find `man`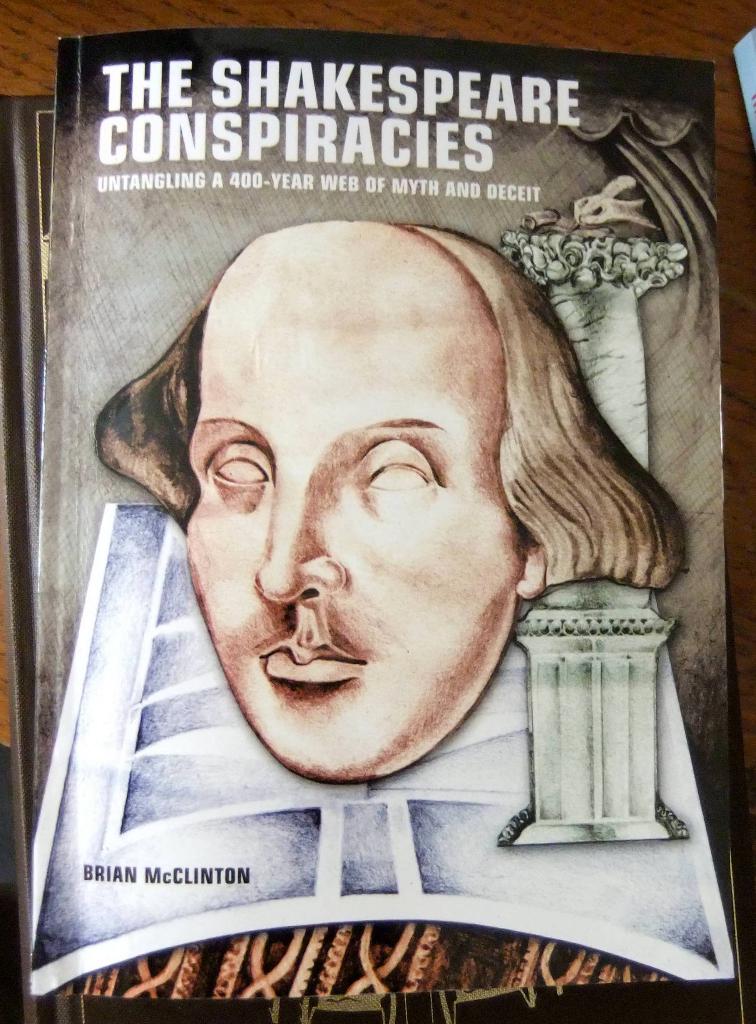
(x1=92, y1=217, x2=686, y2=785)
